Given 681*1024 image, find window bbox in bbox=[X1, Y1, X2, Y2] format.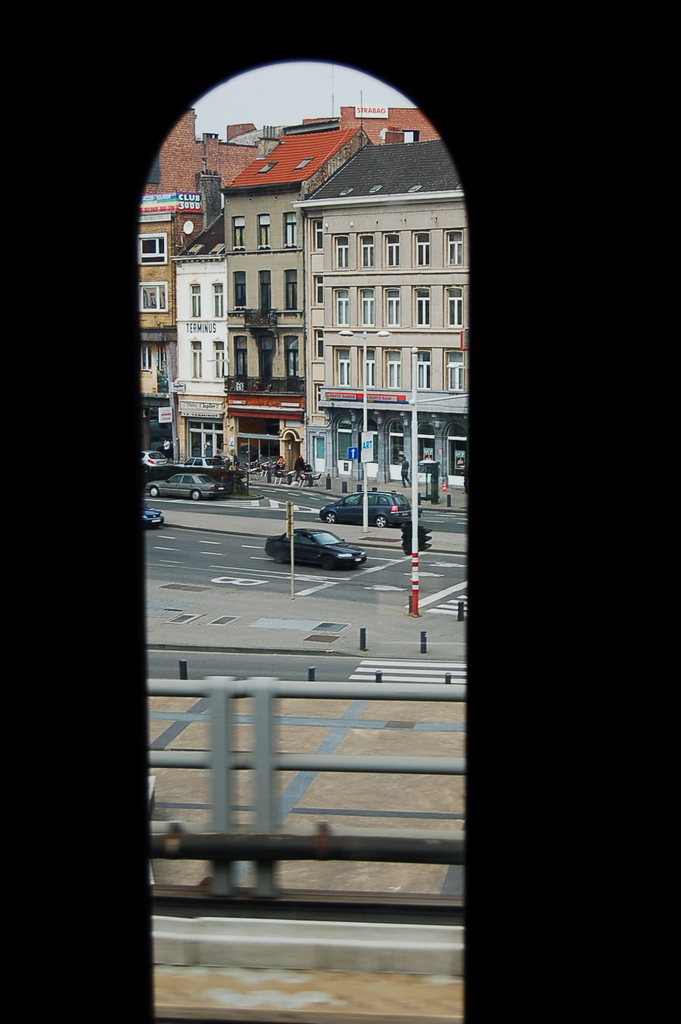
bbox=[447, 284, 461, 330].
